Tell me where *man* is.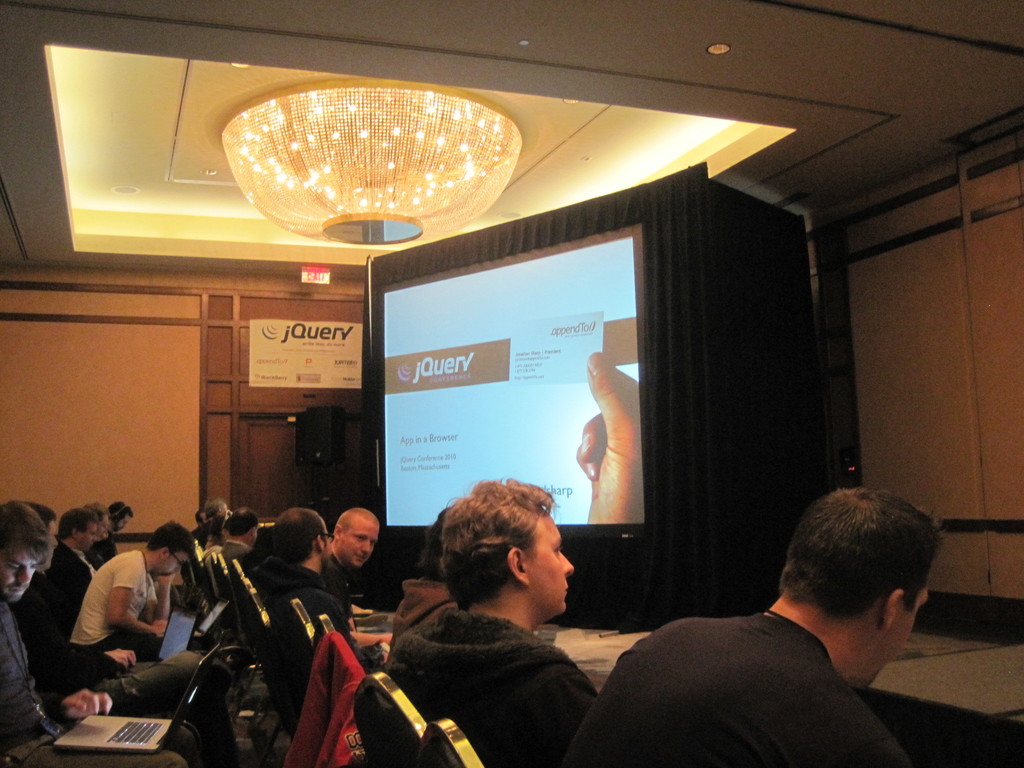
*man* is at x1=104, y1=500, x2=135, y2=560.
